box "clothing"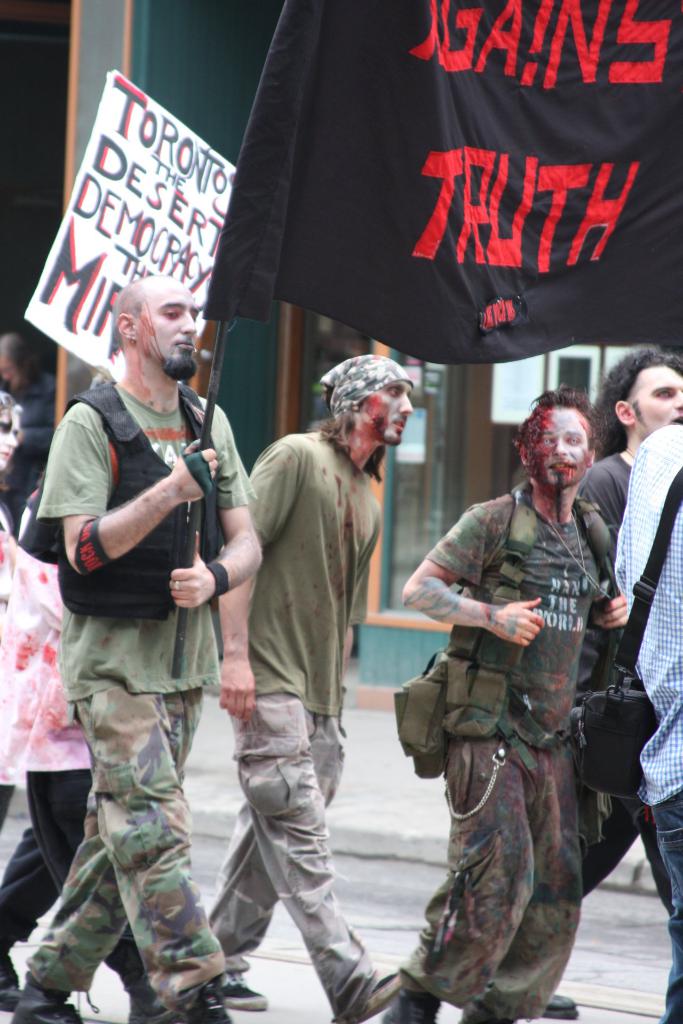
[0,469,138,1008]
